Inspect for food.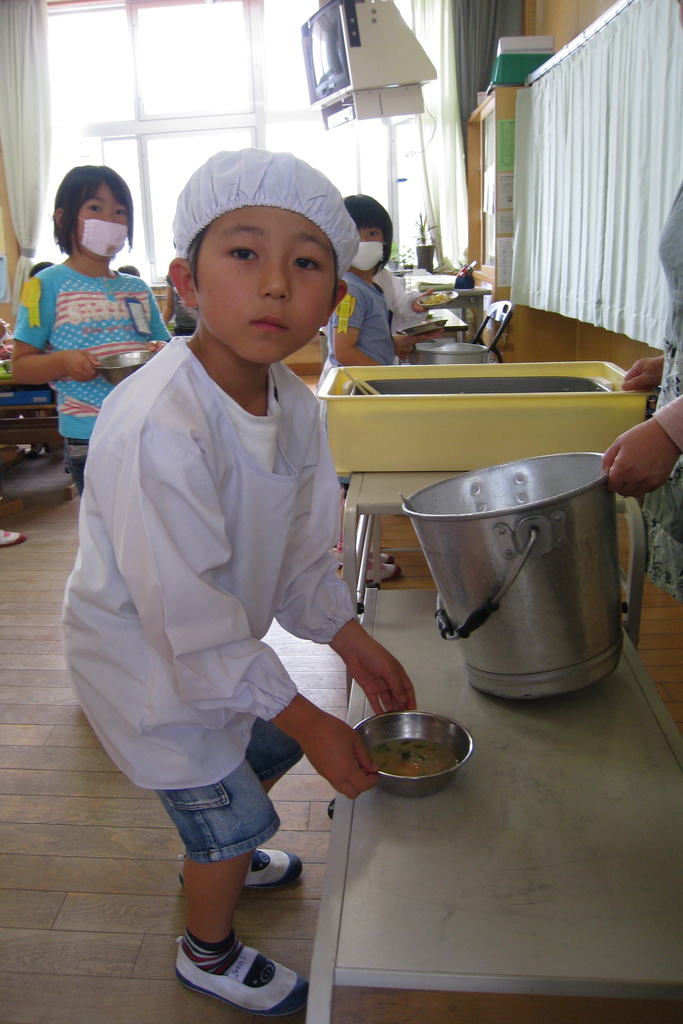
Inspection: (420,292,453,308).
